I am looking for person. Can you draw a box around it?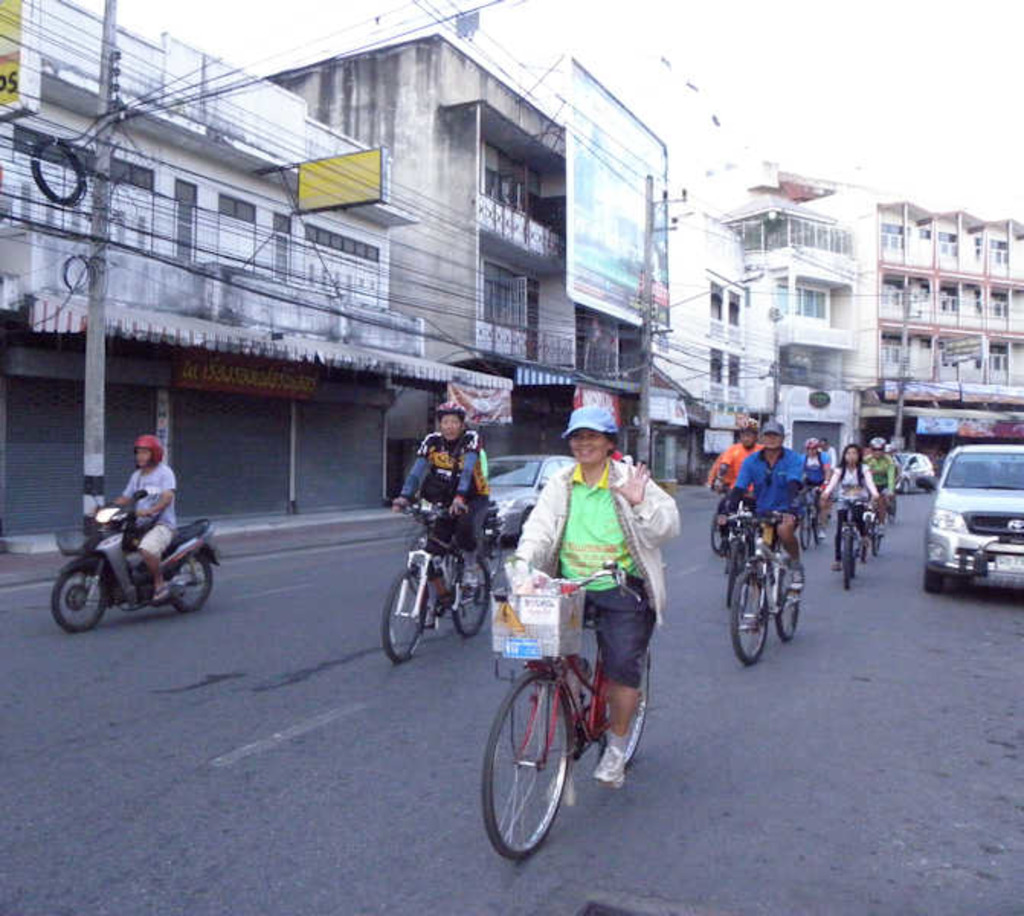
Sure, the bounding box is <bbox>823, 434, 882, 579</bbox>.
